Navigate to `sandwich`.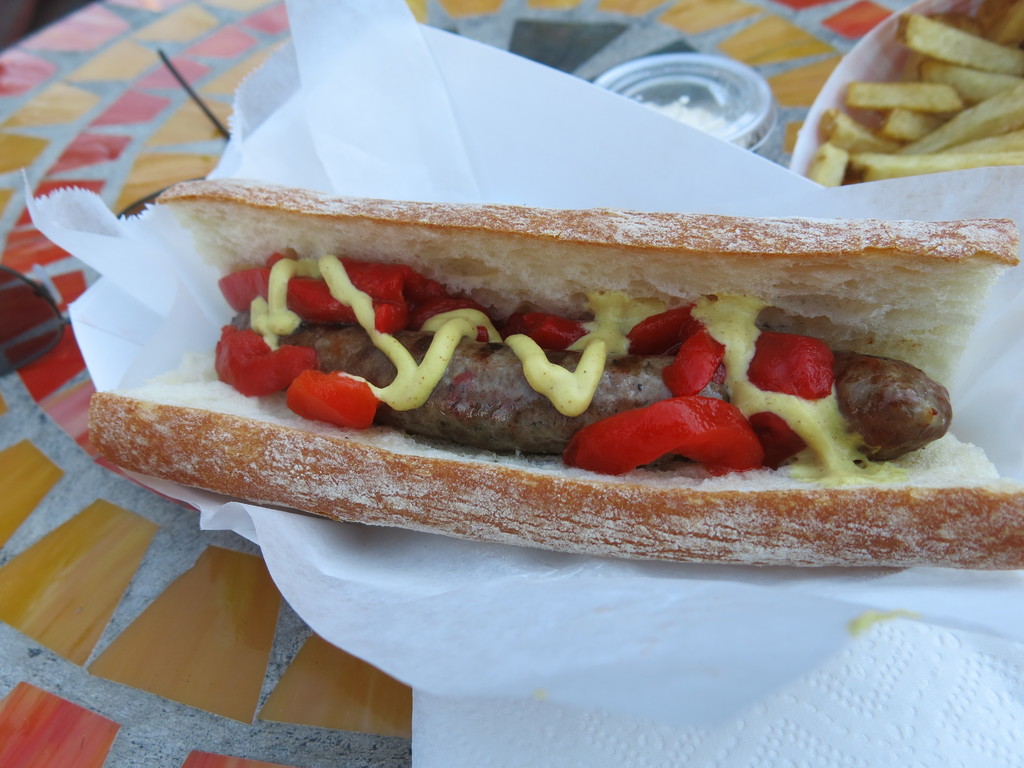
Navigation target: (left=83, top=175, right=1023, bottom=568).
